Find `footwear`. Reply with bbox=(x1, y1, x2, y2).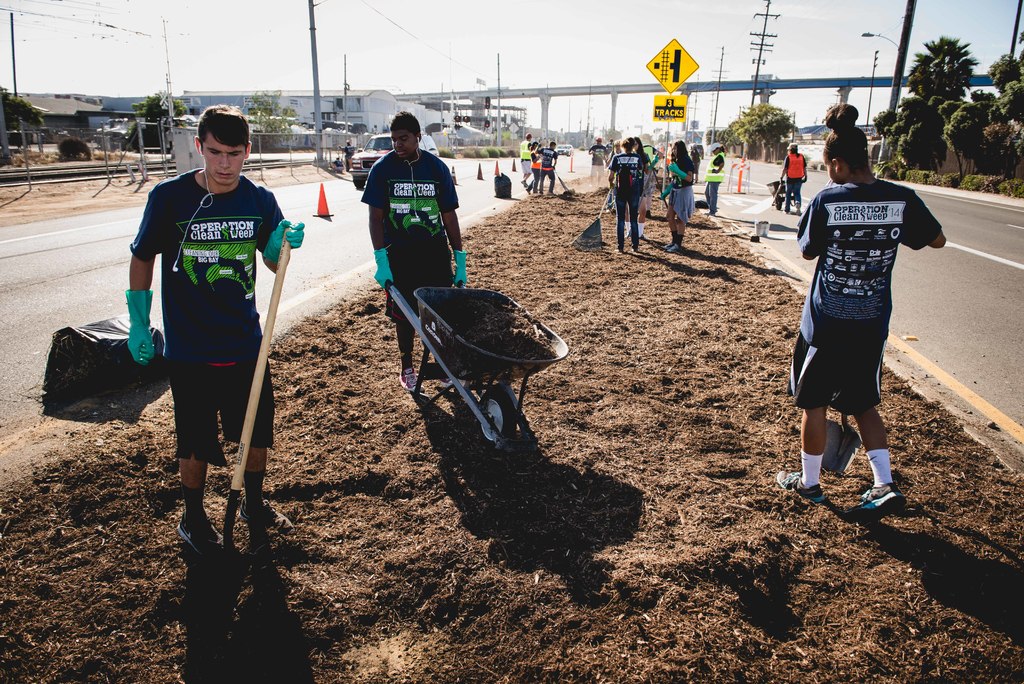
bbox=(397, 364, 415, 395).
